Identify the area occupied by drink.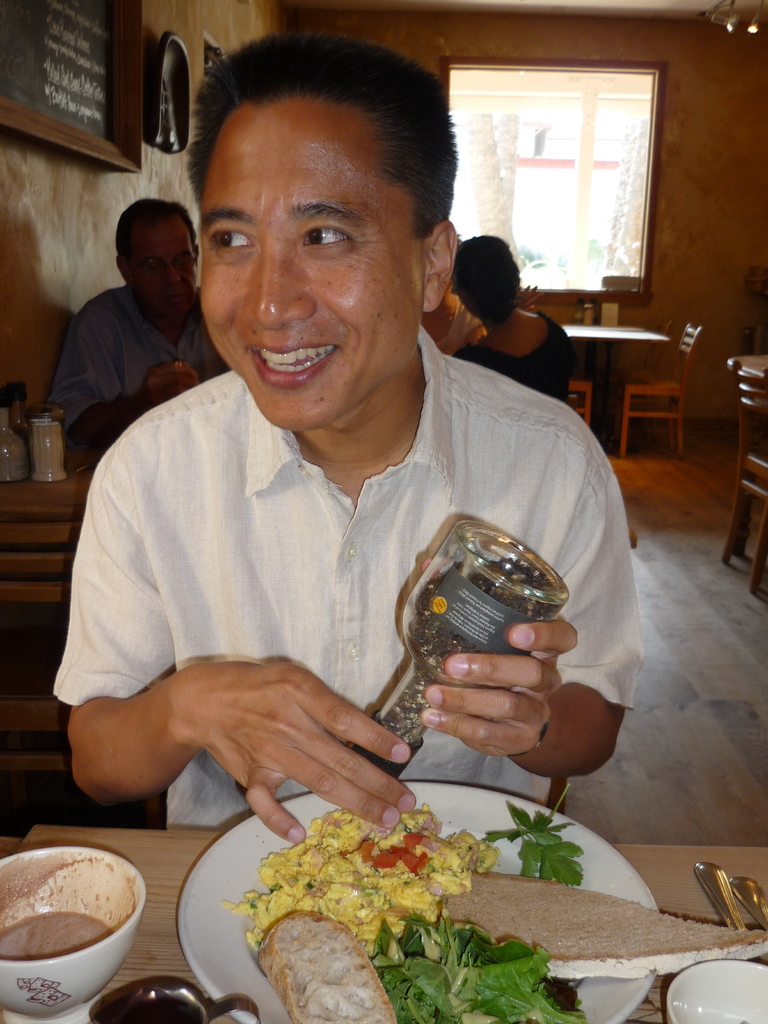
Area: locate(0, 910, 116, 959).
